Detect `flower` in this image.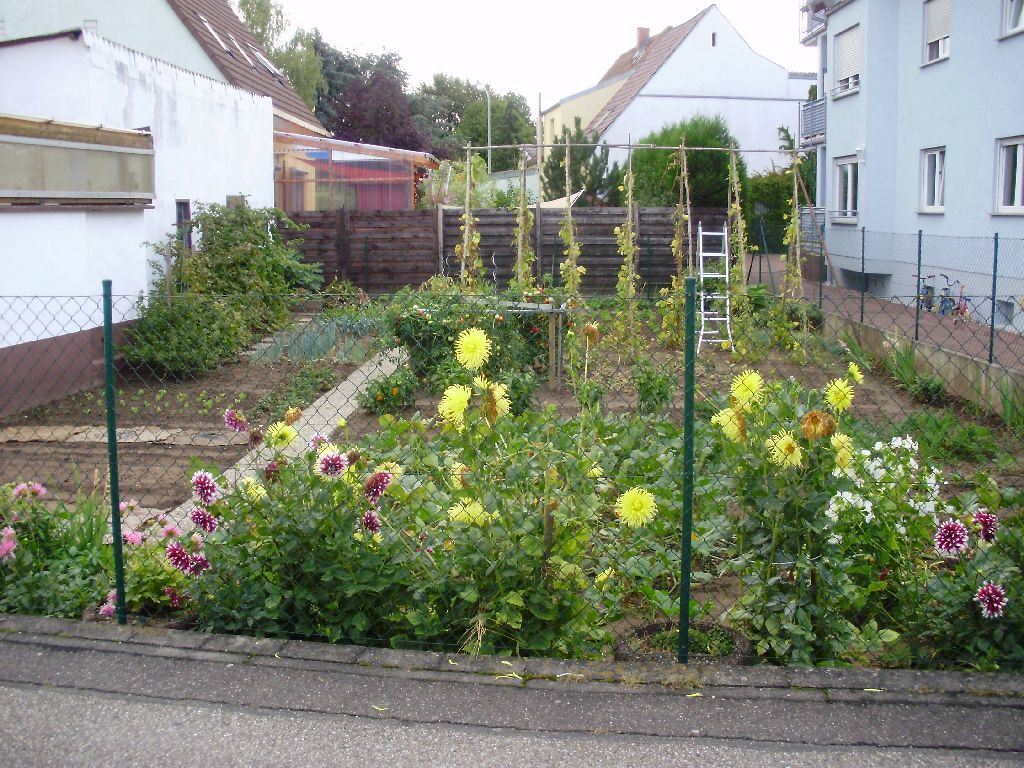
Detection: (x1=11, y1=481, x2=46, y2=498).
